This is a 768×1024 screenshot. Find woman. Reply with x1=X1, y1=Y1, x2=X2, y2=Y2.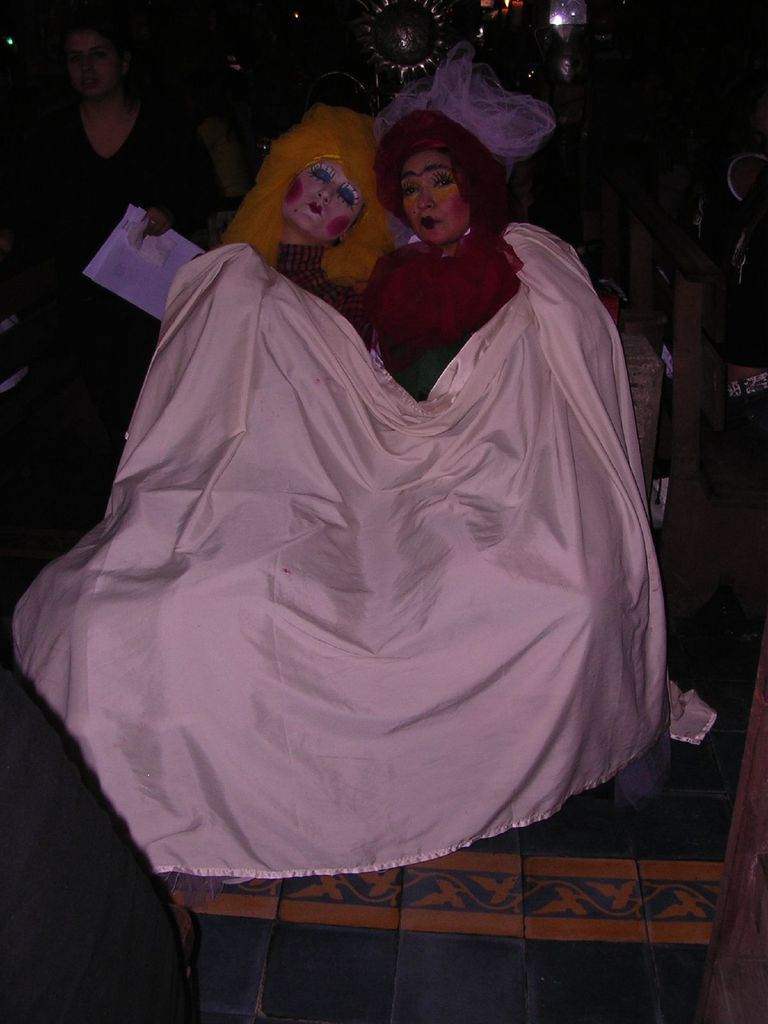
x1=219, y1=104, x2=396, y2=369.
